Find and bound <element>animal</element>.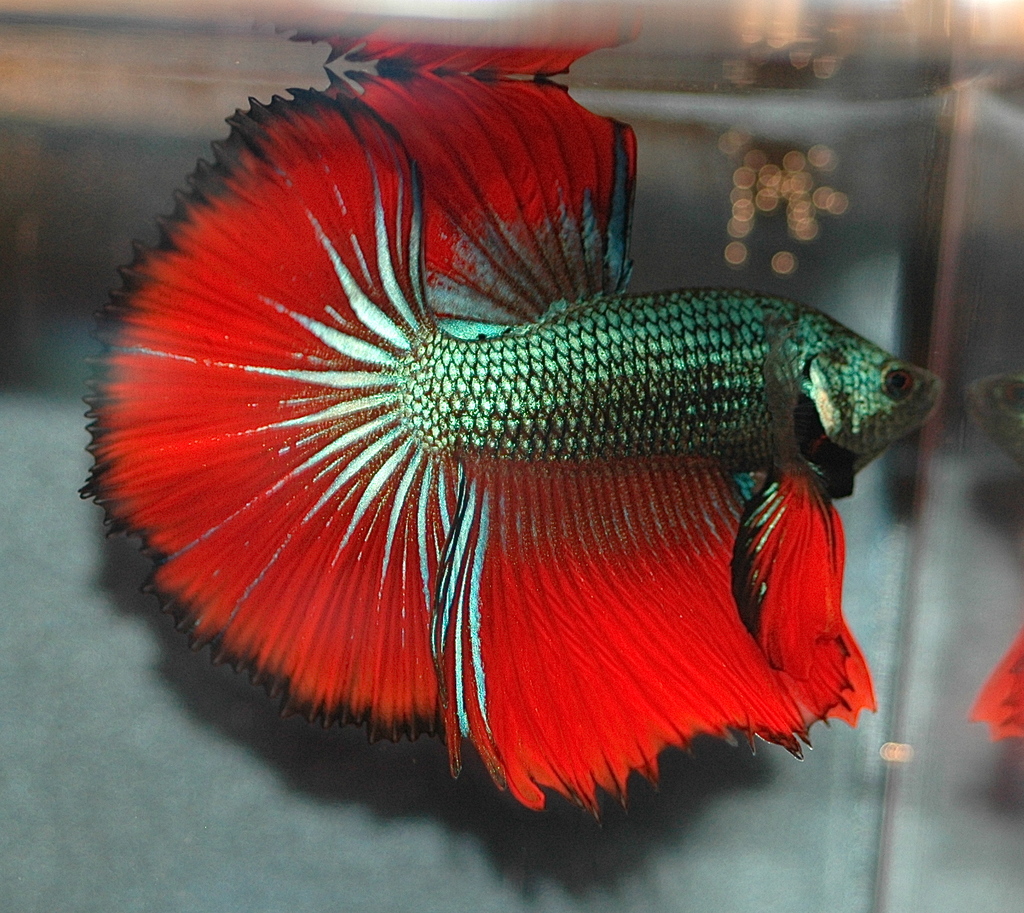
Bound: BBox(75, 68, 946, 834).
